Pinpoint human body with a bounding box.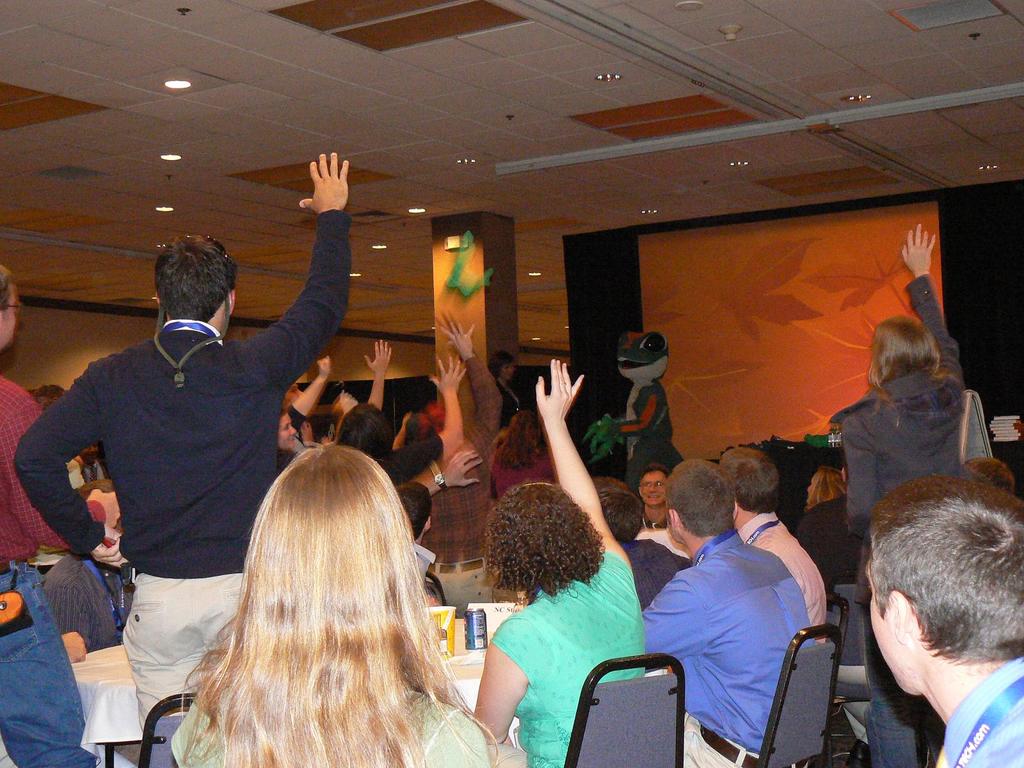
<region>278, 348, 330, 482</region>.
